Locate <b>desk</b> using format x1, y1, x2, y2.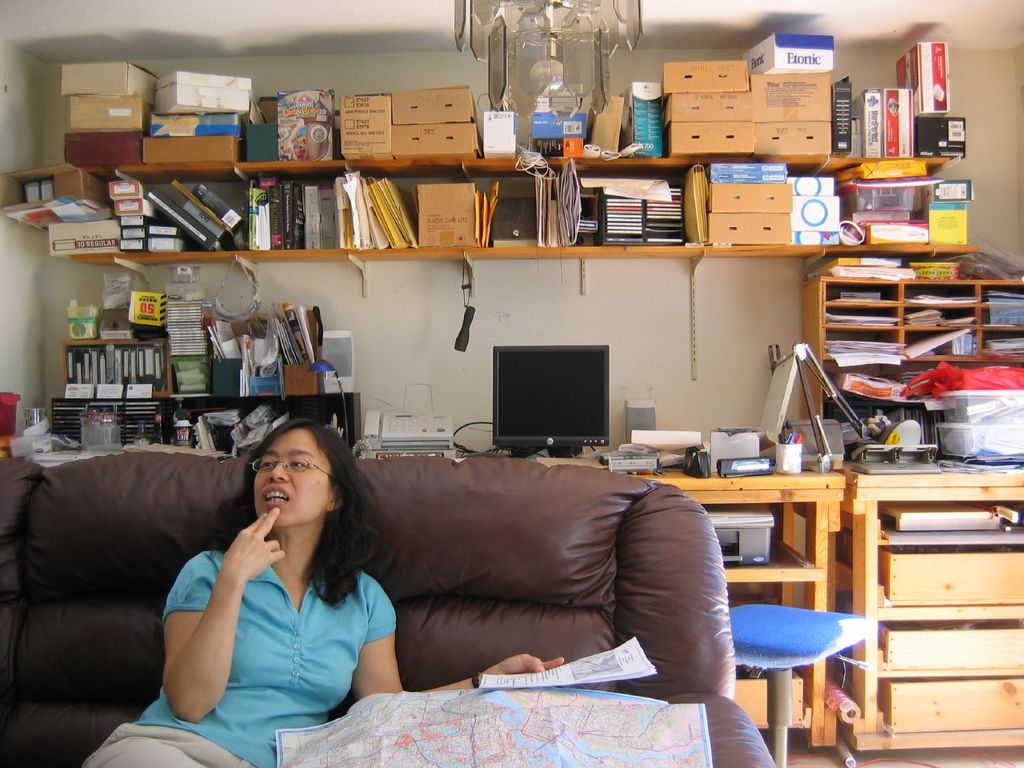
540, 462, 841, 741.
